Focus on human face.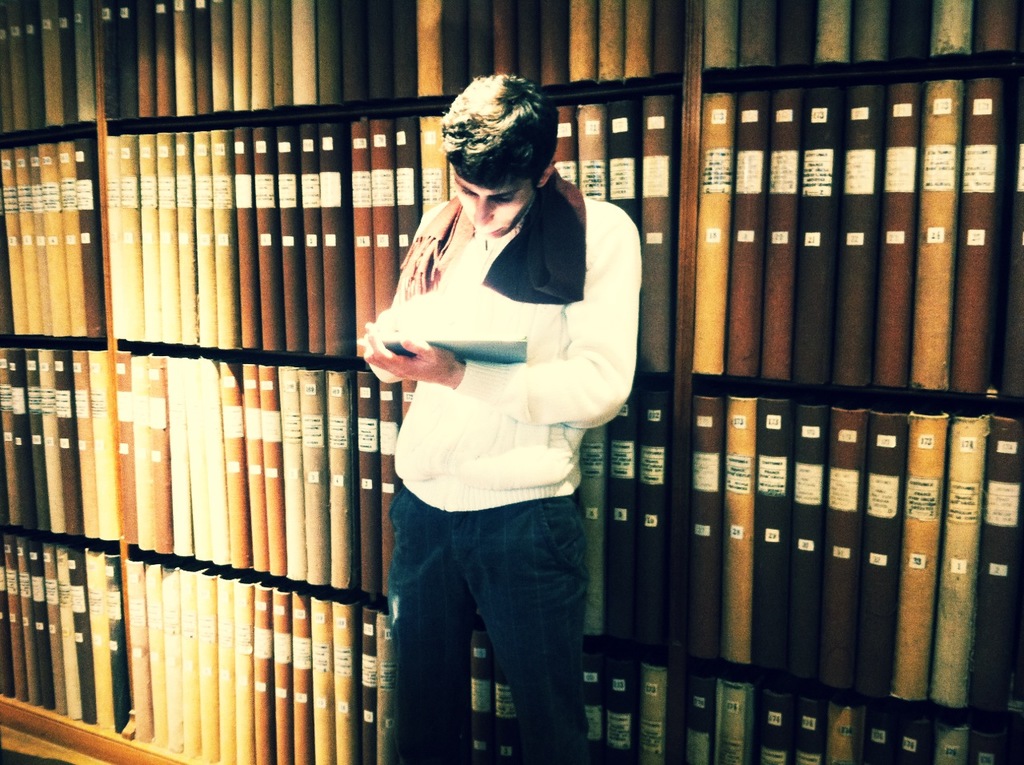
Focused at 455, 171, 540, 237.
